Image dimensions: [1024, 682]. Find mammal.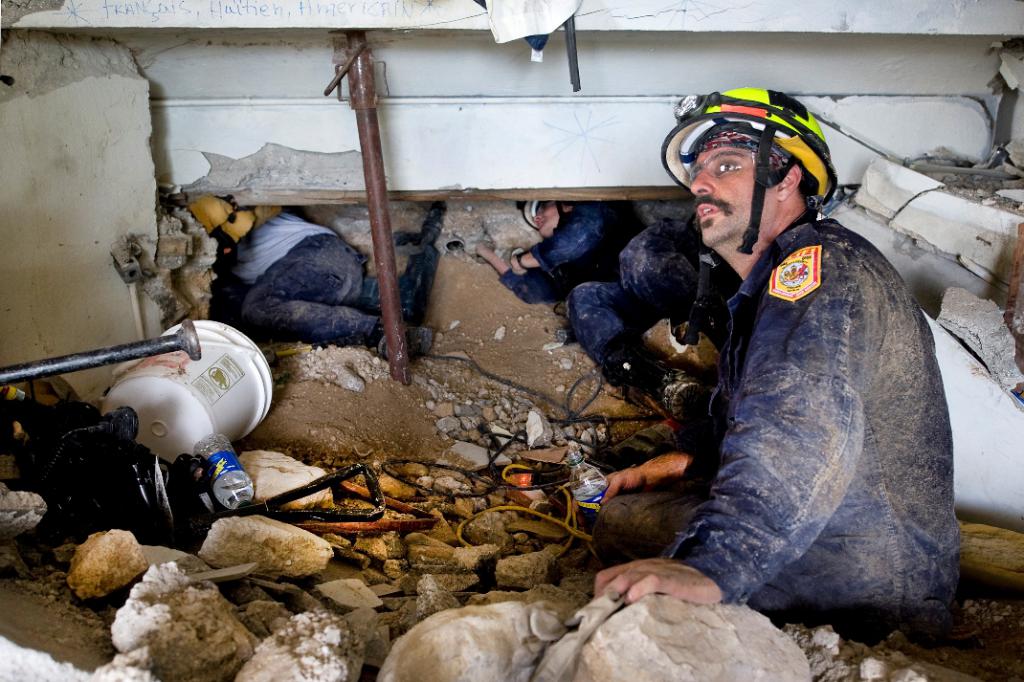
box(672, 67, 969, 672).
